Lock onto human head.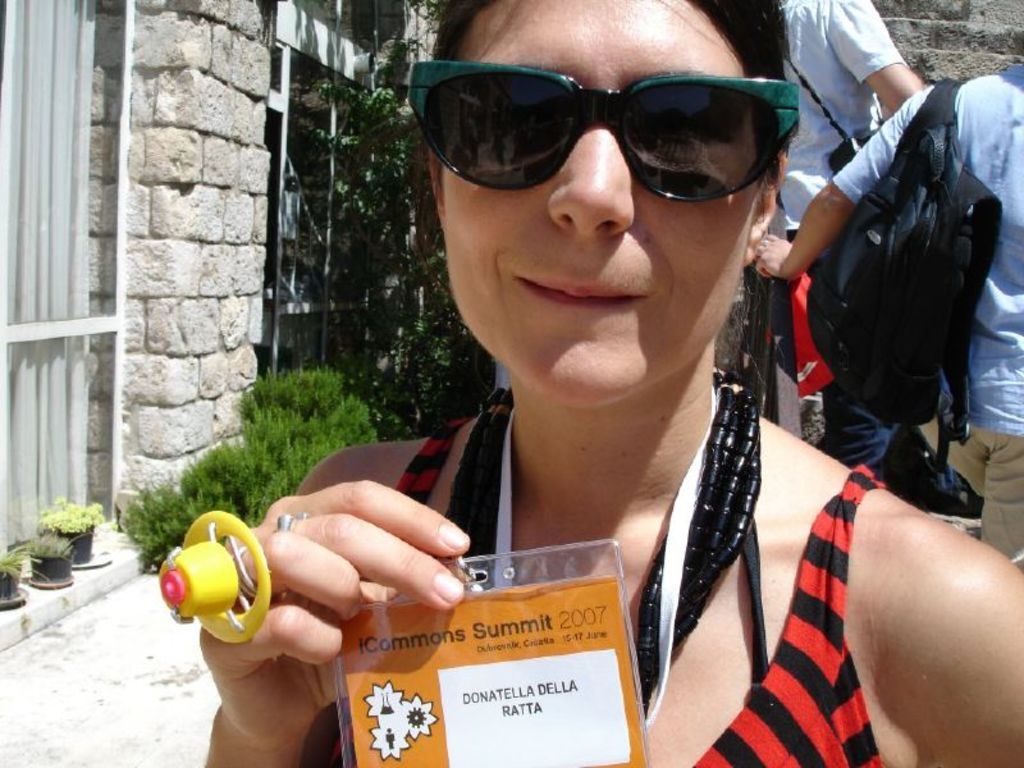
Locked: (left=402, top=0, right=820, bottom=372).
